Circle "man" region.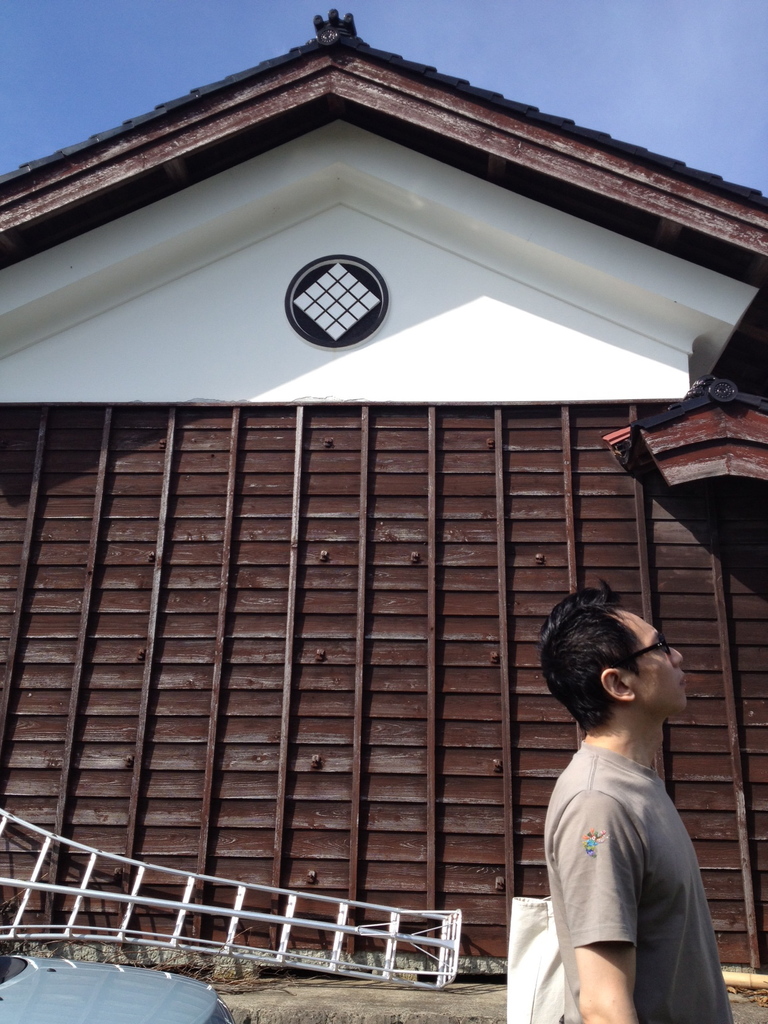
Region: [500, 590, 736, 1023].
